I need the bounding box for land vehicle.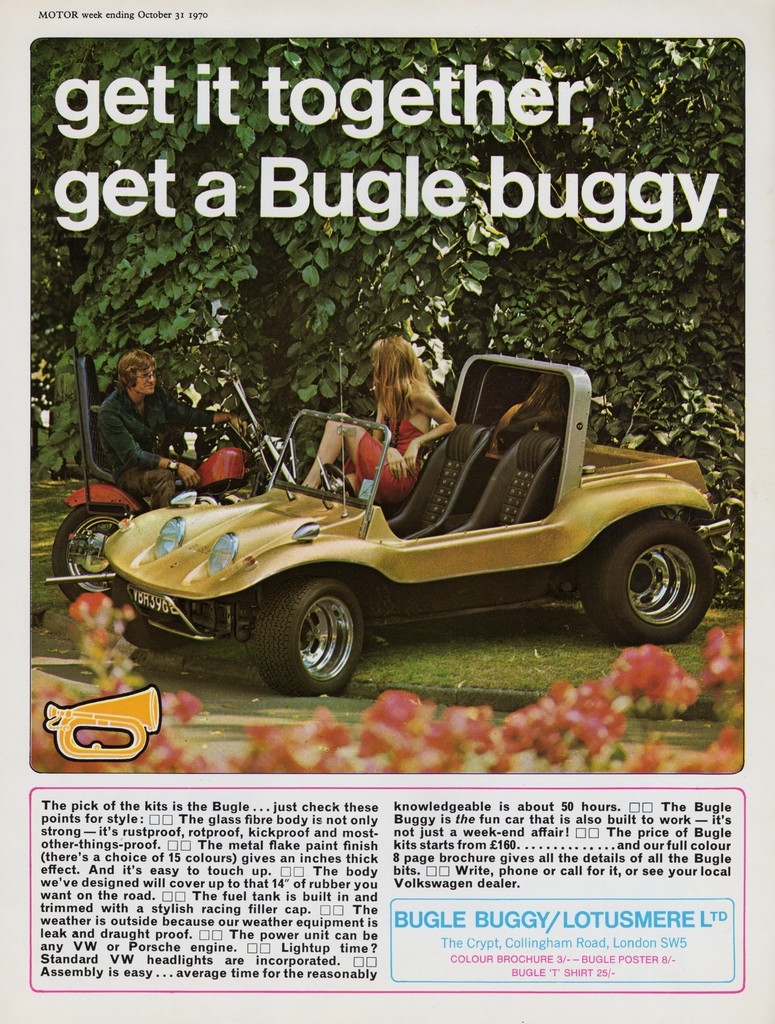
Here it is: locate(105, 352, 721, 693).
